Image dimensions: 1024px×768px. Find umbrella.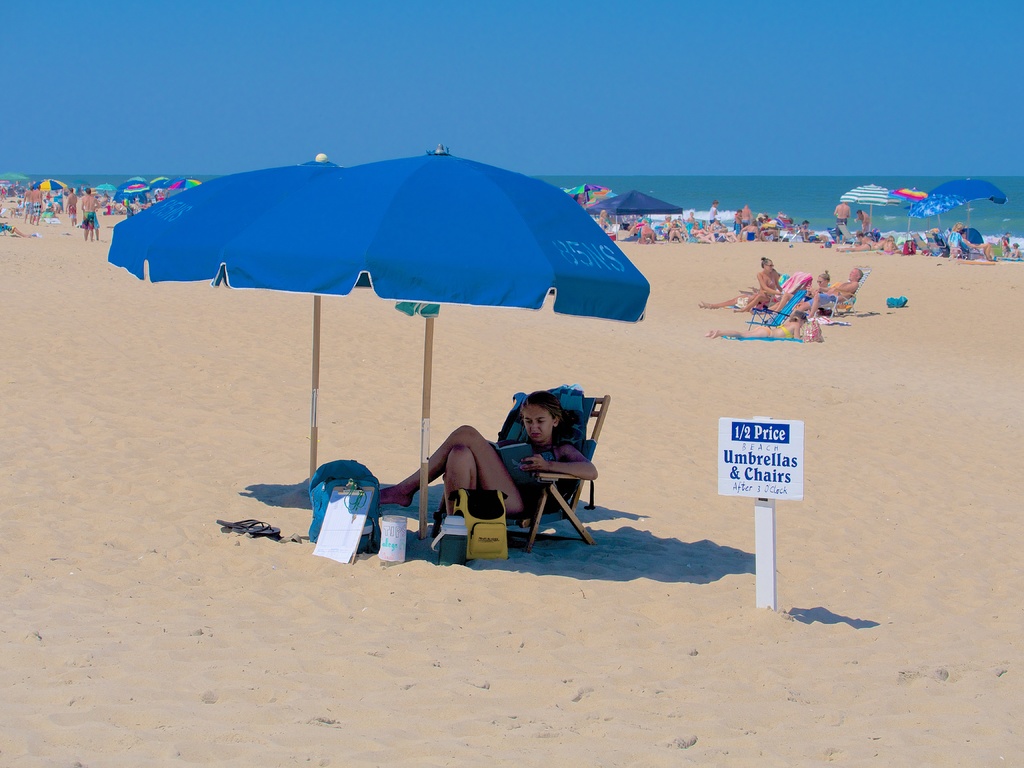
115/180/156/214.
